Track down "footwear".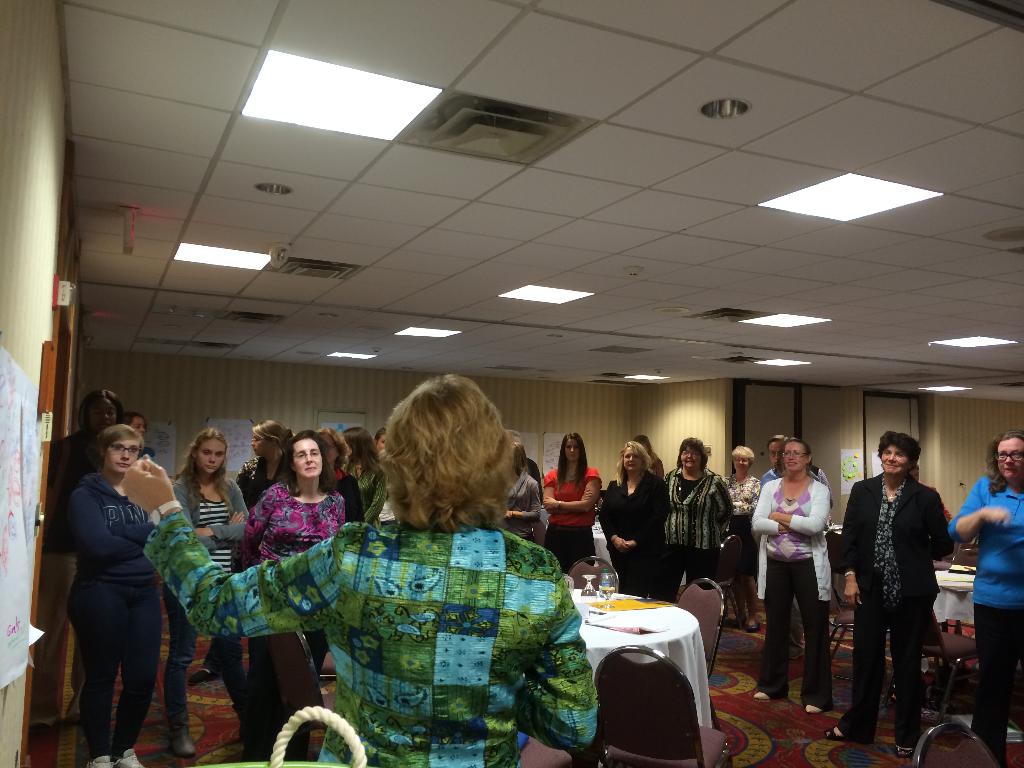
Tracked to bbox(789, 648, 804, 661).
